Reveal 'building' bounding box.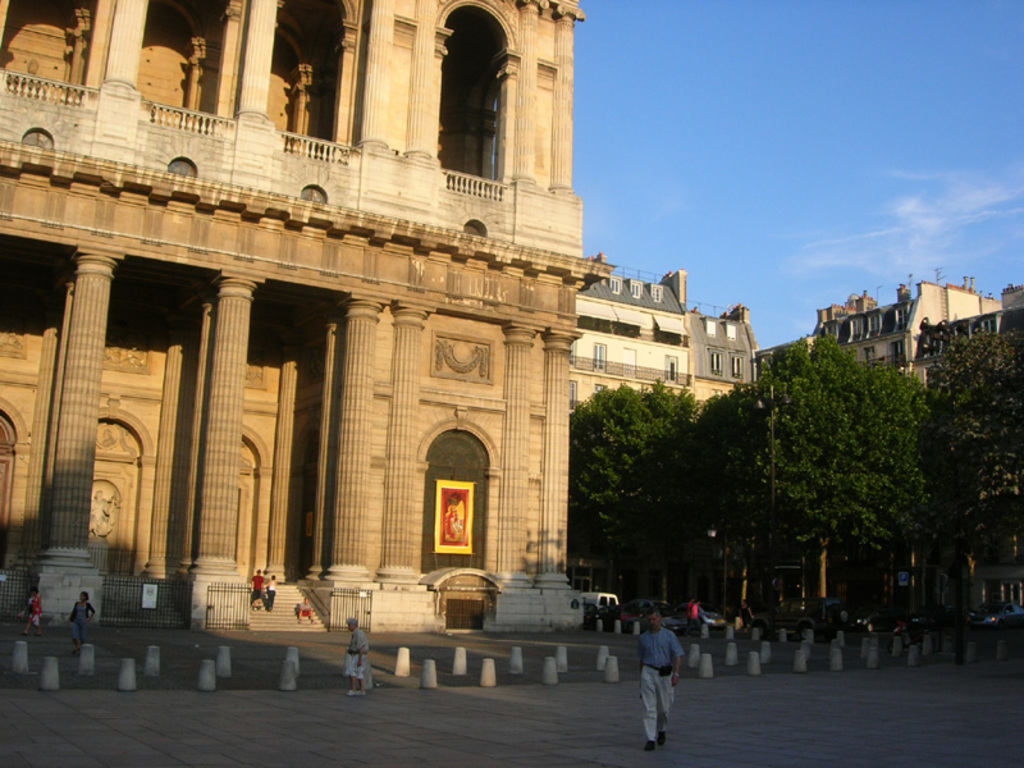
Revealed: box=[754, 262, 1023, 623].
